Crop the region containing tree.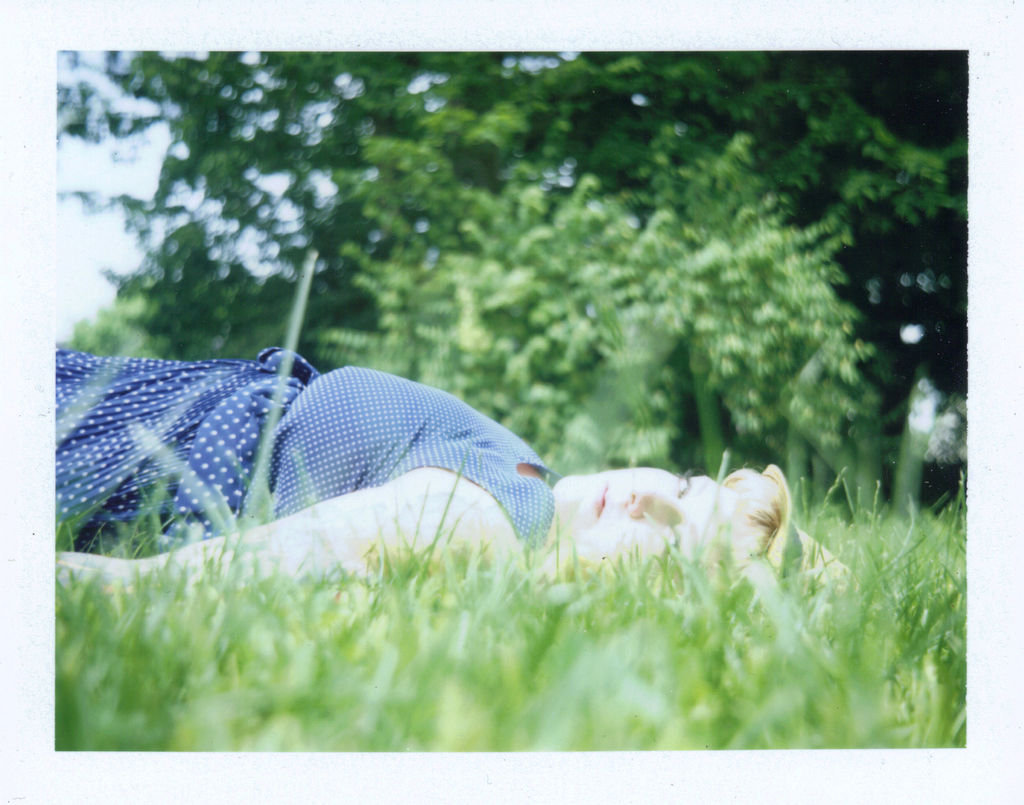
Crop region: [58, 53, 967, 484].
